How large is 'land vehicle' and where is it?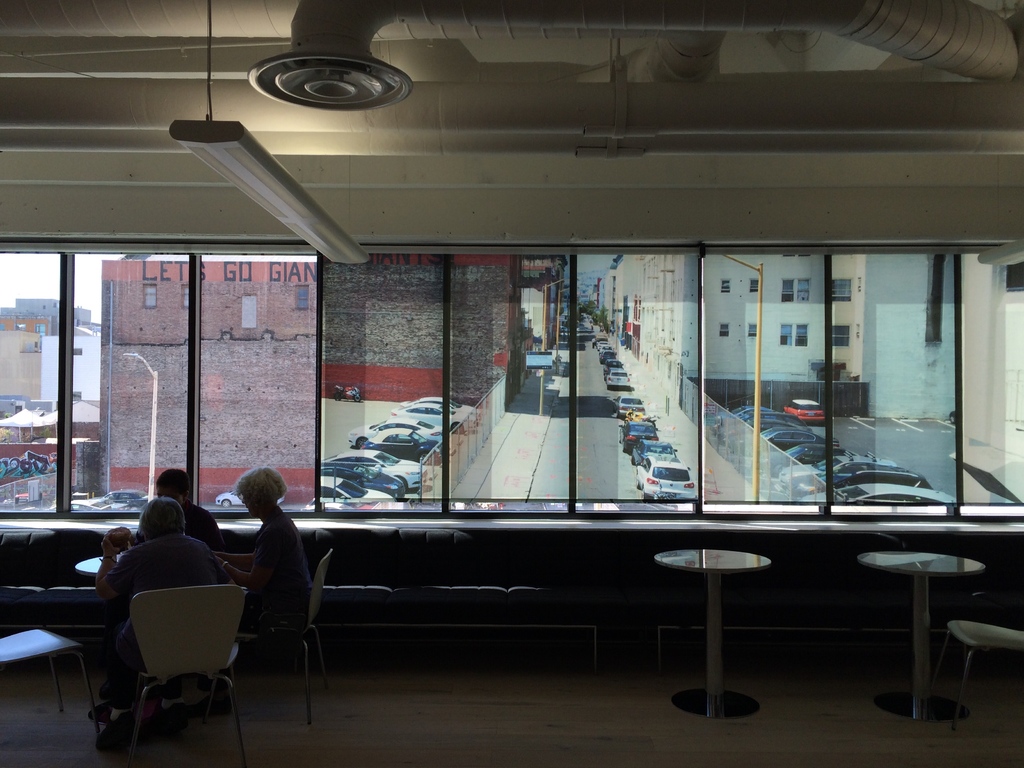
Bounding box: (800, 479, 954, 504).
